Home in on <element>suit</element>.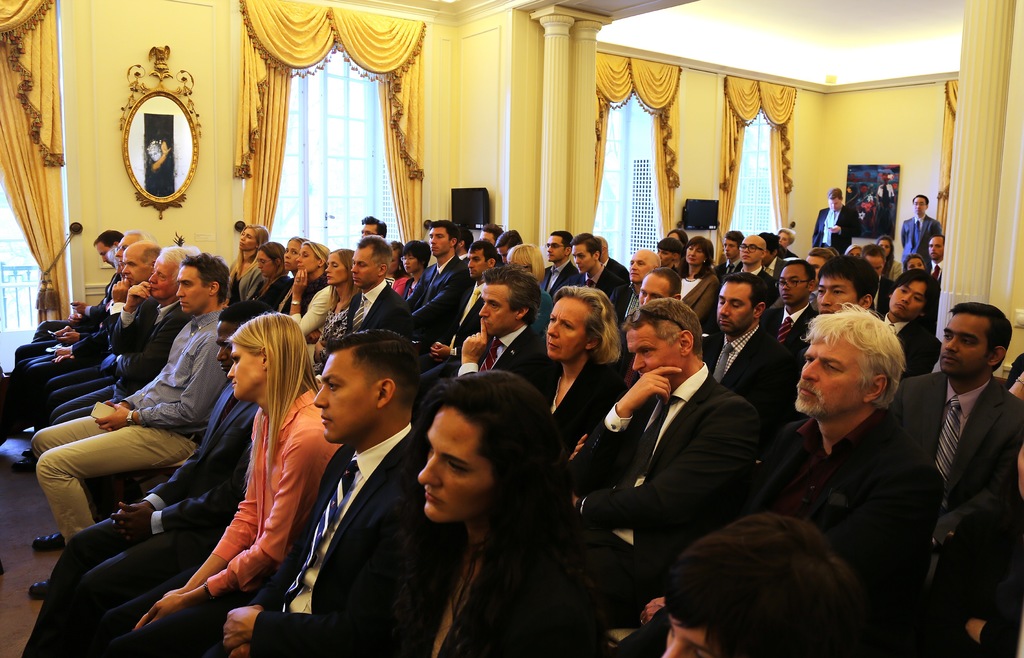
Homed in at {"x1": 460, "y1": 253, "x2": 470, "y2": 266}.
